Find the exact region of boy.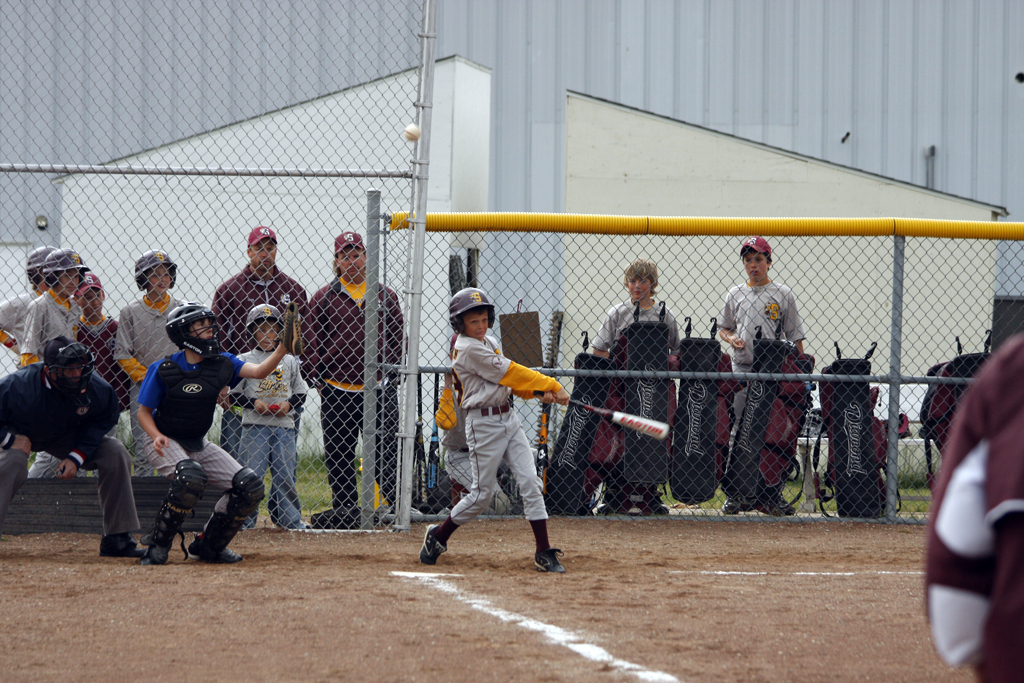
Exact region: (left=226, top=304, right=310, bottom=527).
